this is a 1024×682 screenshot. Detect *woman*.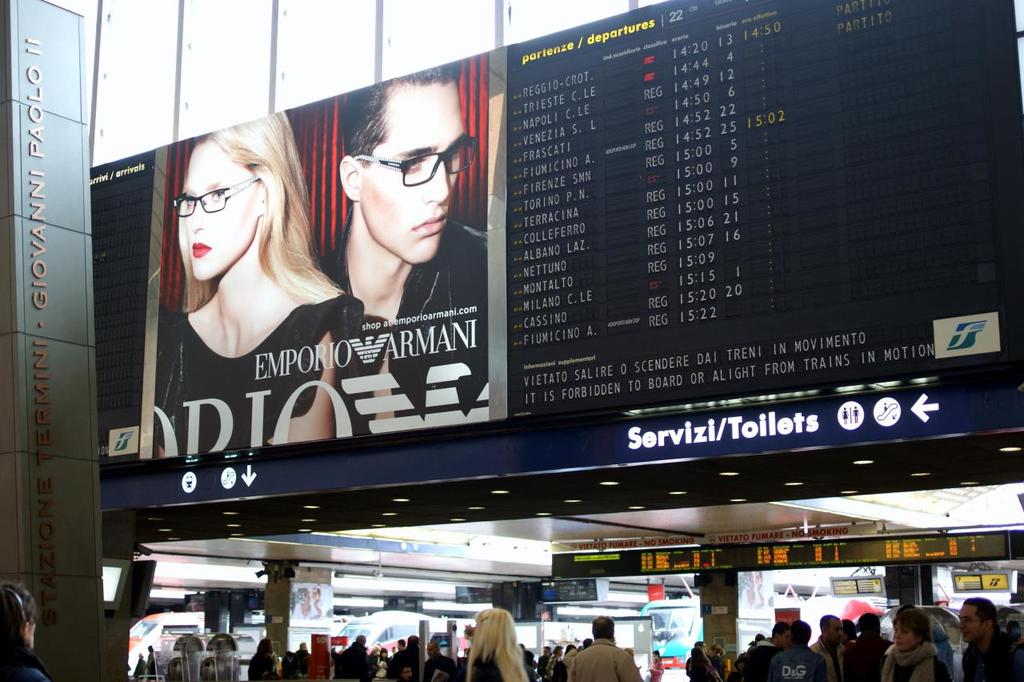
box=[536, 648, 554, 681].
